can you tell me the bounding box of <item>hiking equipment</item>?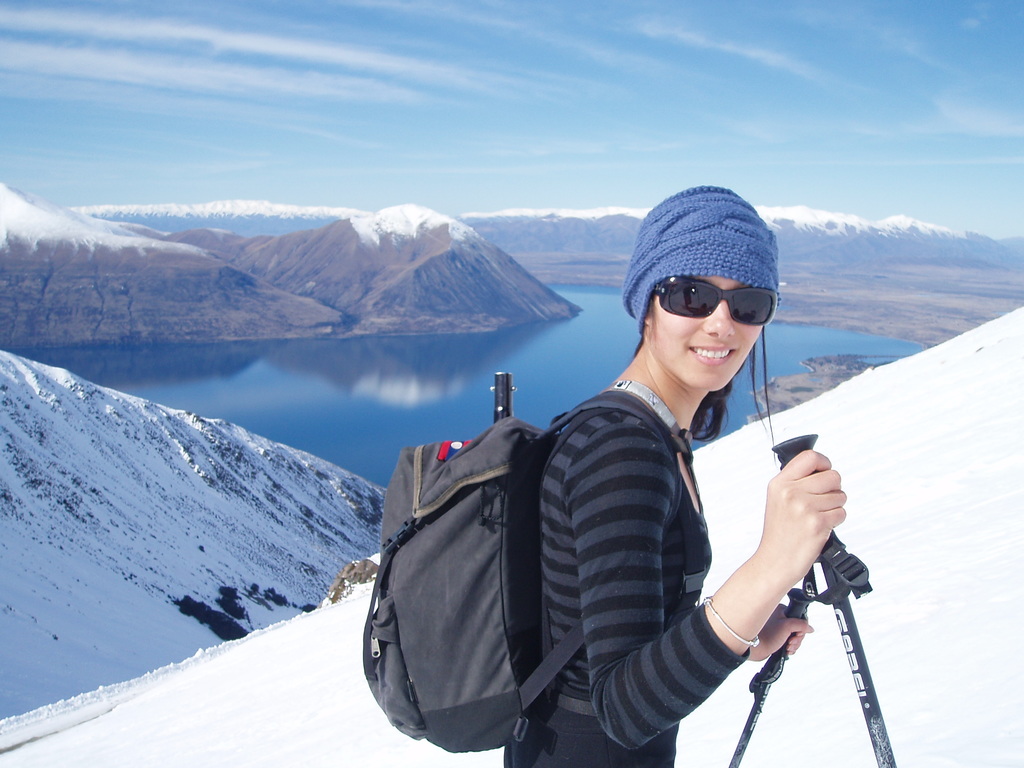
<region>354, 368, 715, 758</region>.
